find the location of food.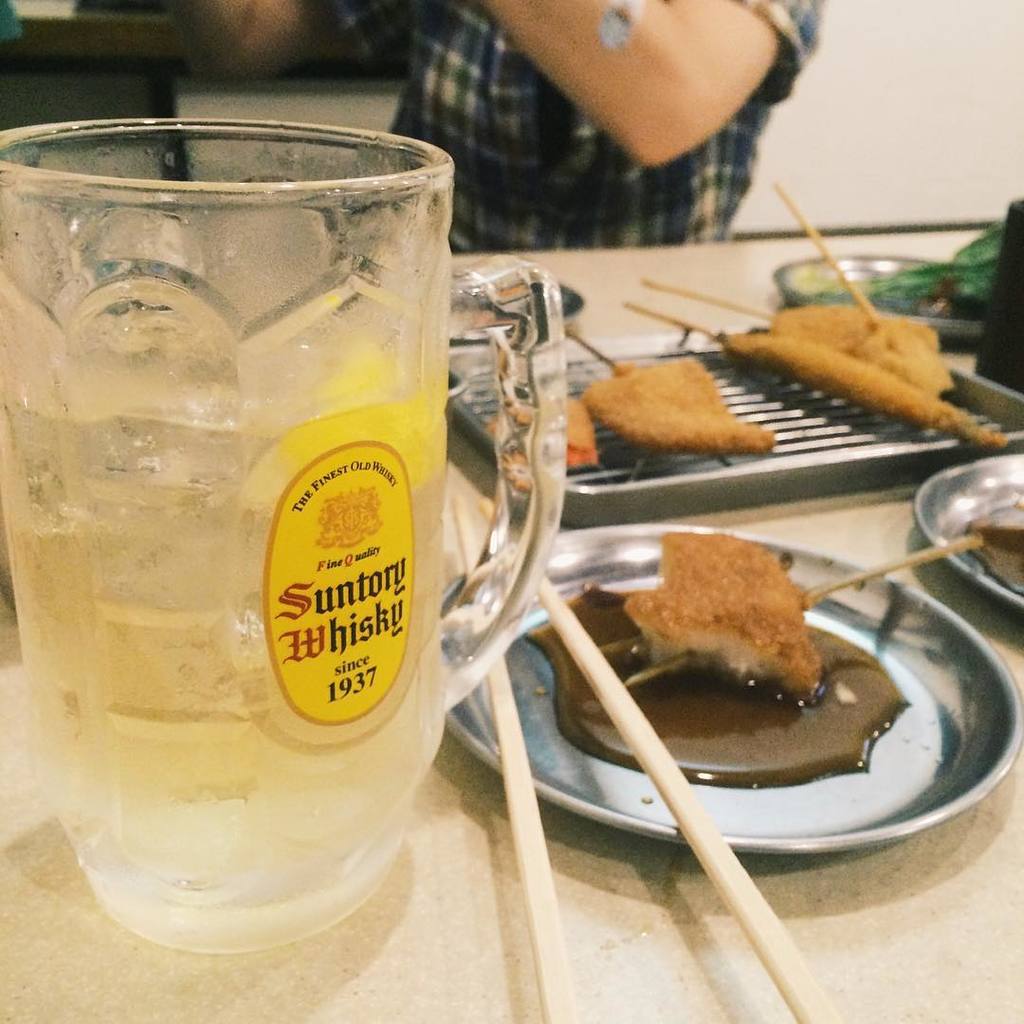
Location: crop(850, 317, 954, 396).
